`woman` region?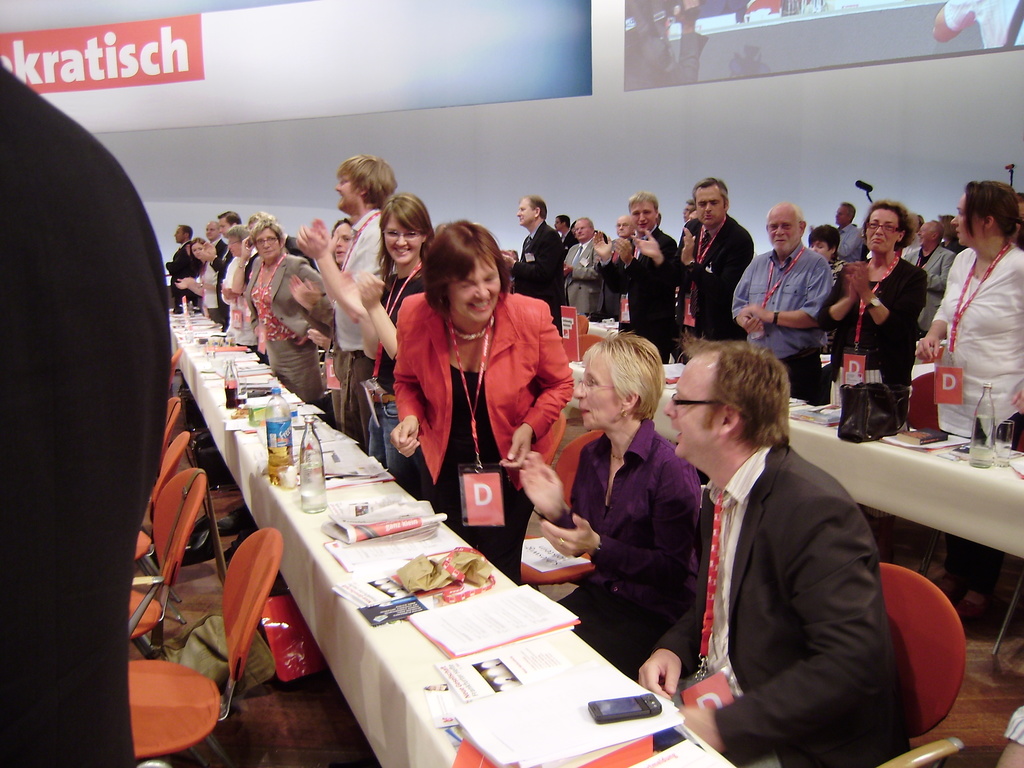
(218,225,252,342)
